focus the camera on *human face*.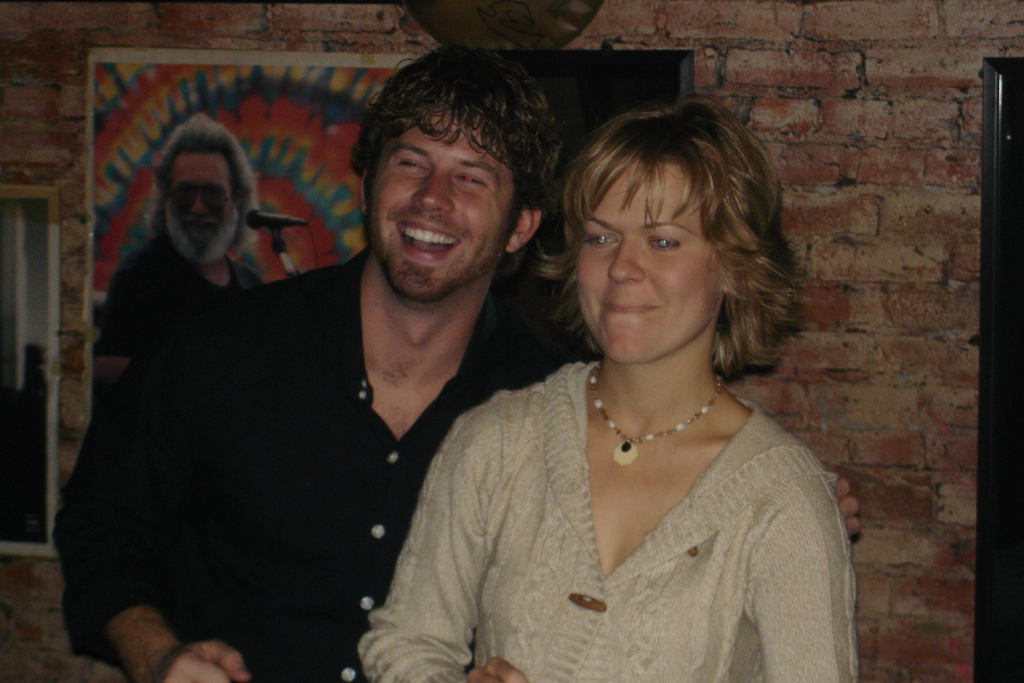
Focus region: (x1=164, y1=152, x2=236, y2=257).
